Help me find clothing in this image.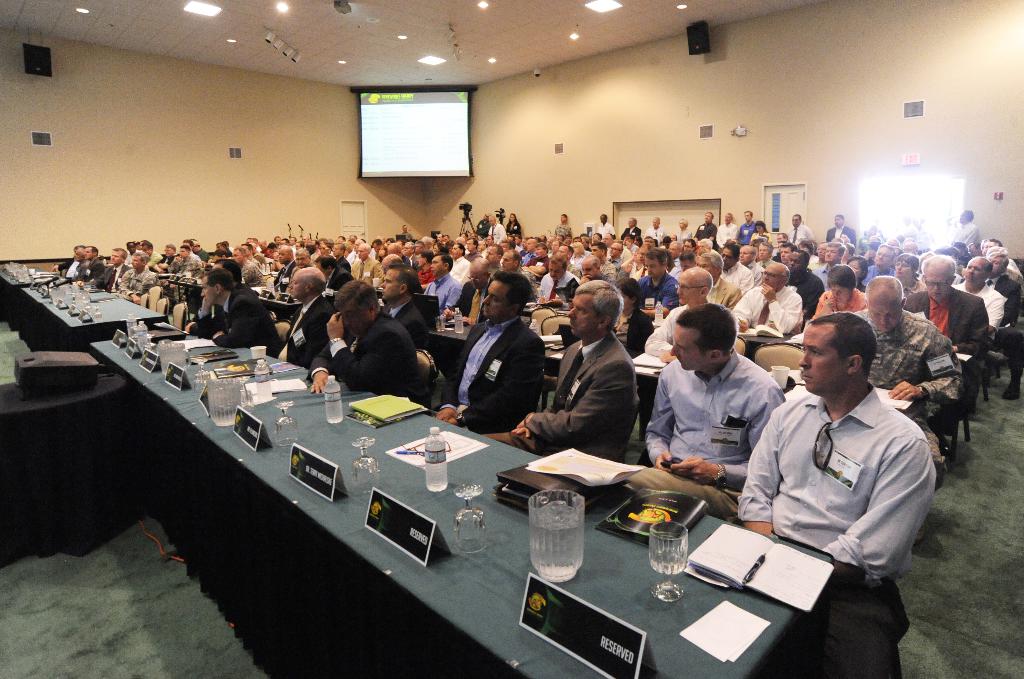
Found it: [x1=284, y1=298, x2=337, y2=366].
